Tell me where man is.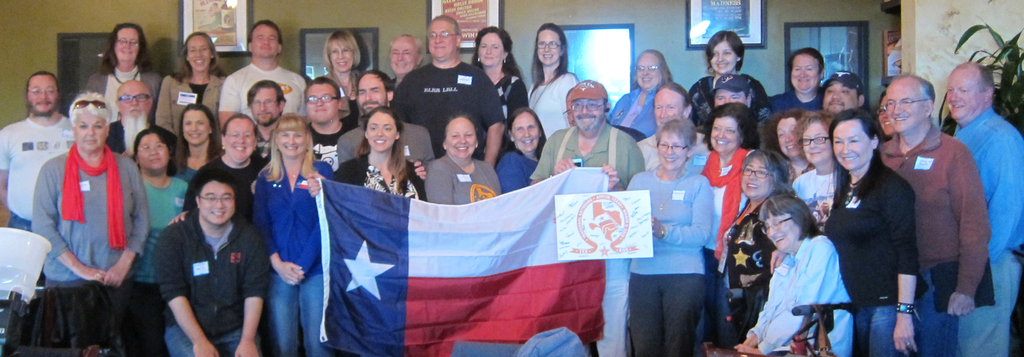
man is at [left=159, top=172, right=271, bottom=356].
